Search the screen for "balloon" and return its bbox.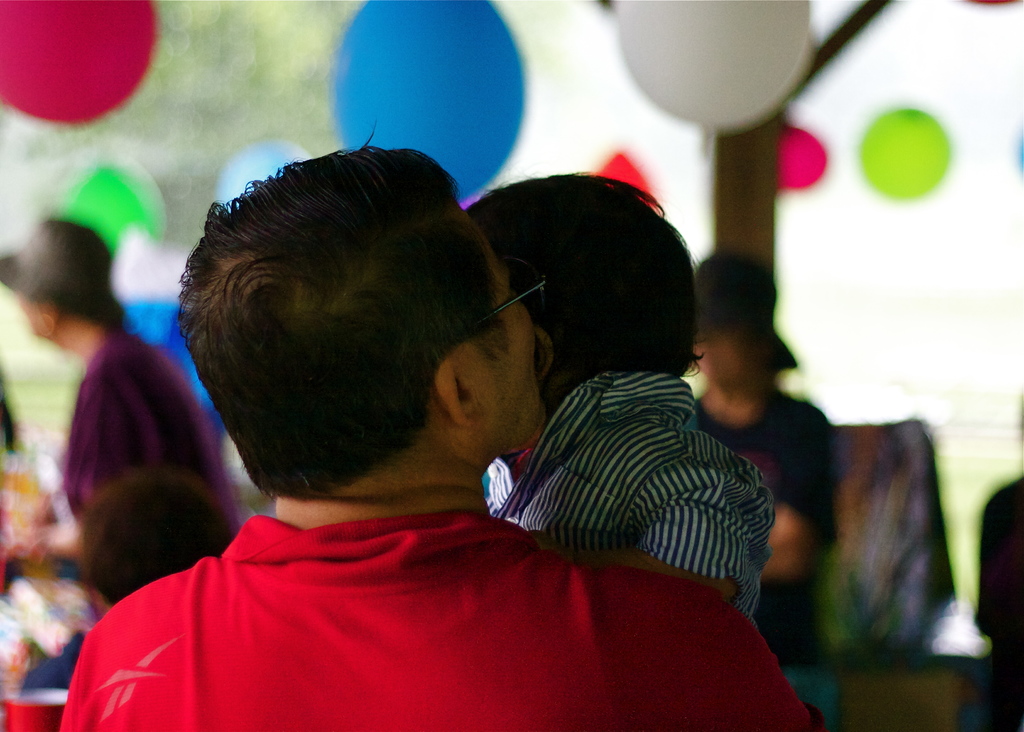
Found: 215,140,305,211.
